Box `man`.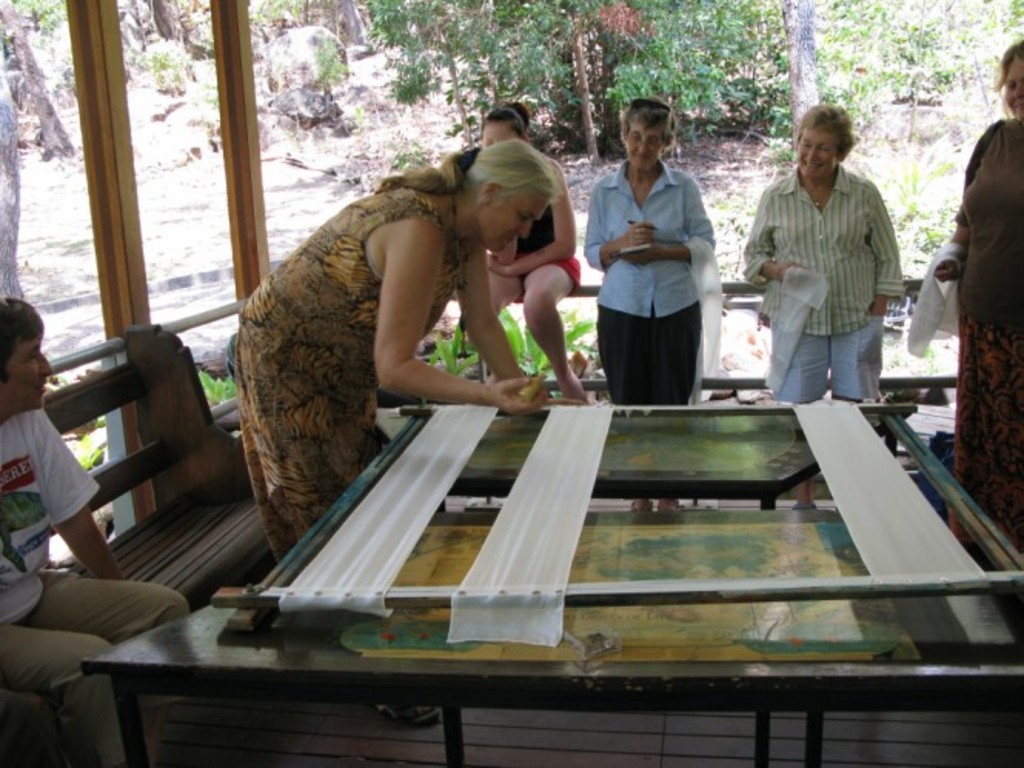
bbox=(711, 112, 898, 409).
